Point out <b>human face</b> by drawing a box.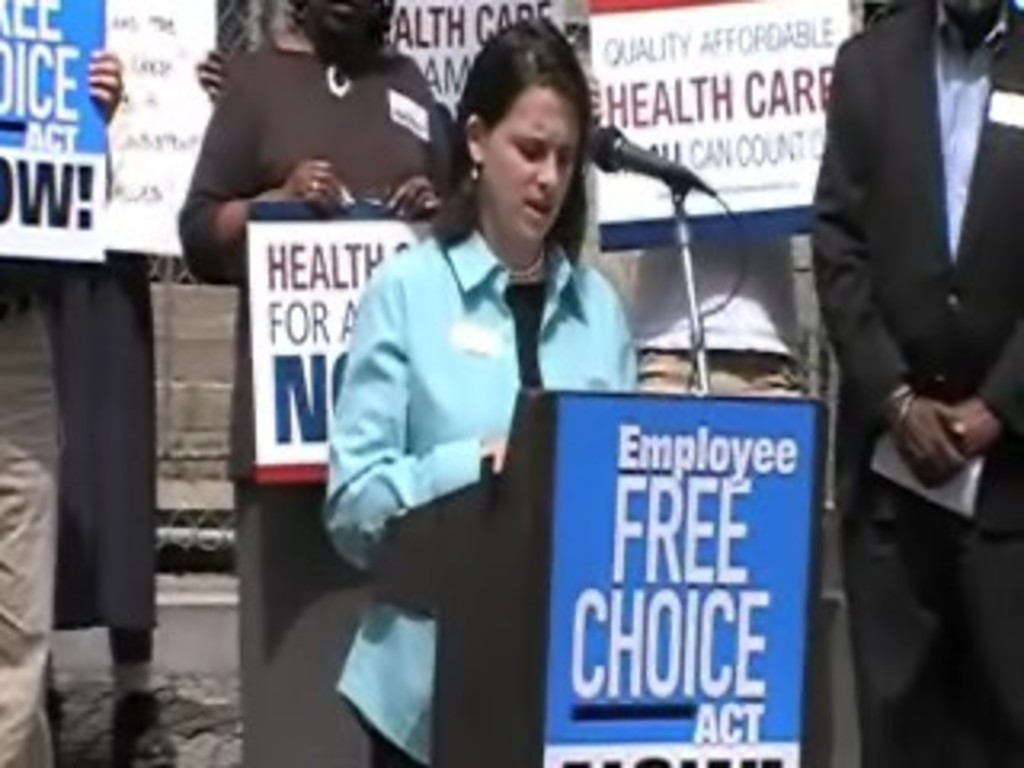
bbox(294, 0, 390, 38).
